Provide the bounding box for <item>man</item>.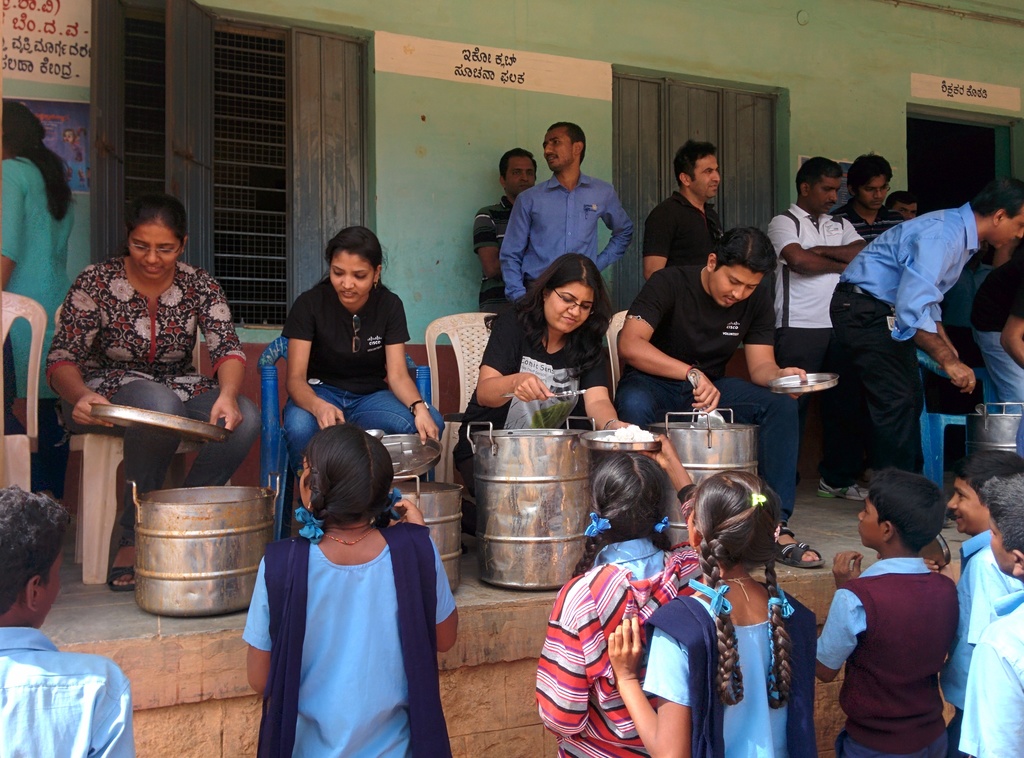
Rect(876, 185, 925, 225).
